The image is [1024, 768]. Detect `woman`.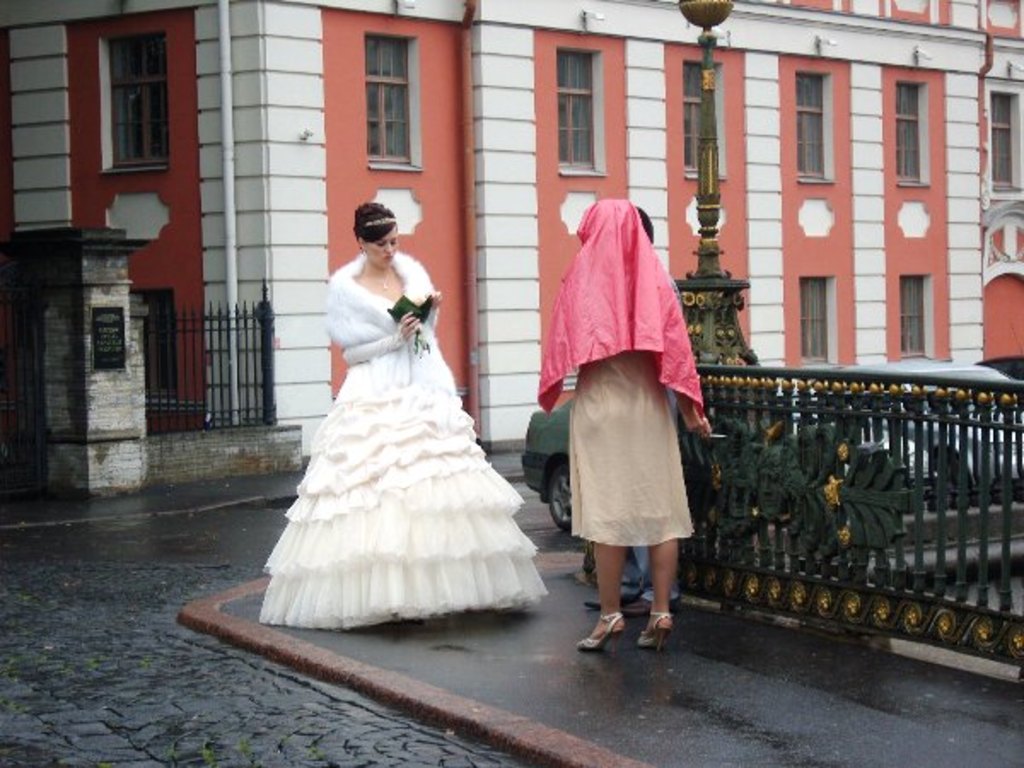
Detection: BBox(531, 195, 712, 652).
